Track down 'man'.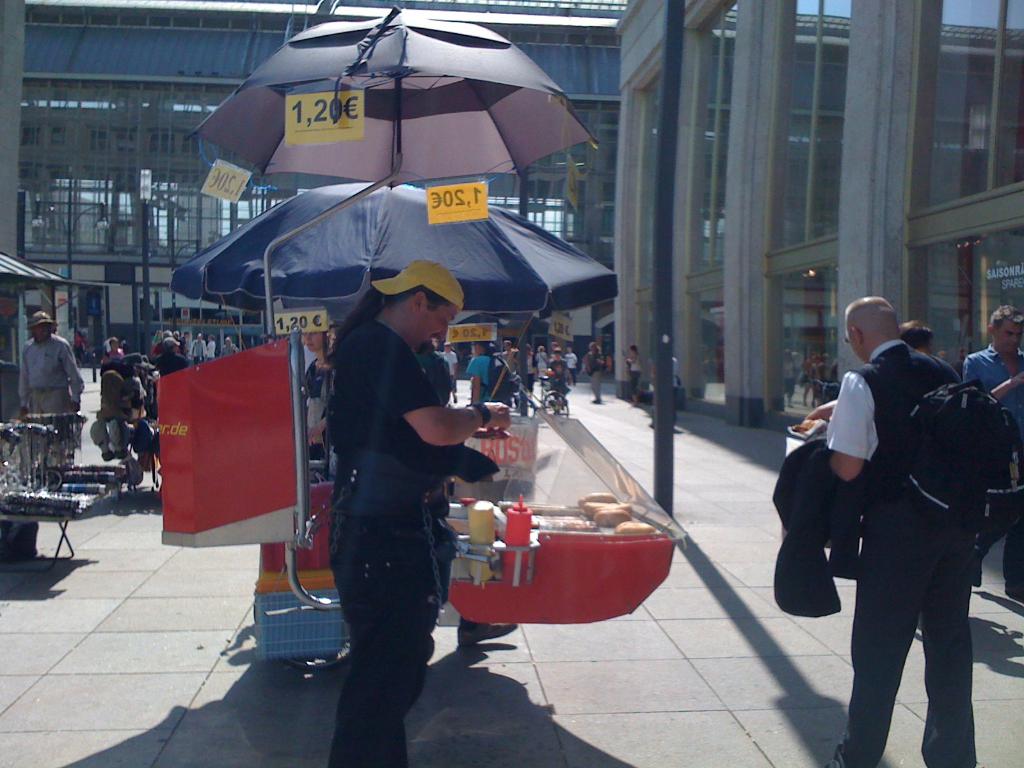
Tracked to region(956, 305, 1023, 601).
